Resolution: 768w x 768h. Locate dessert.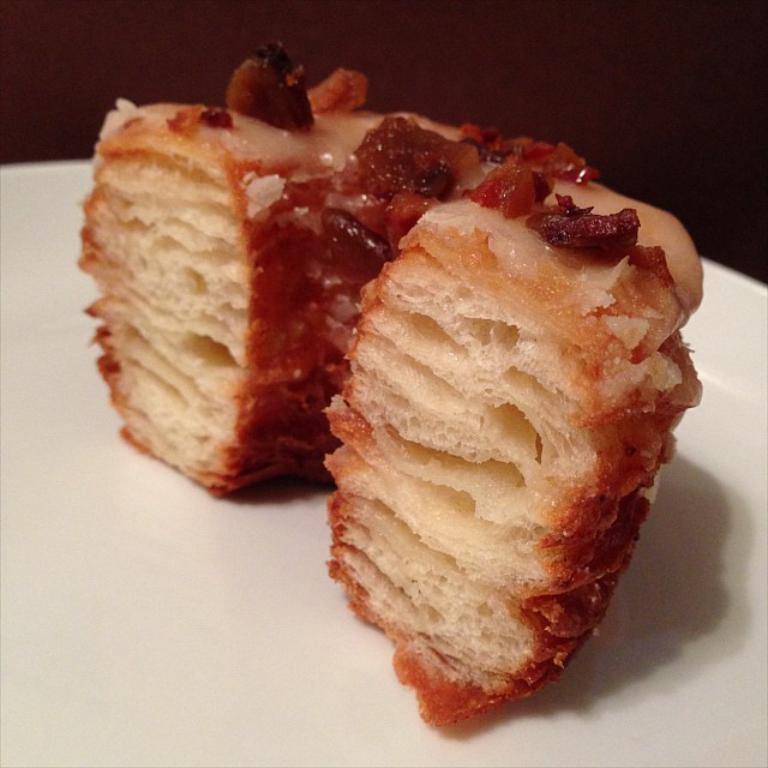
crop(71, 55, 708, 733).
